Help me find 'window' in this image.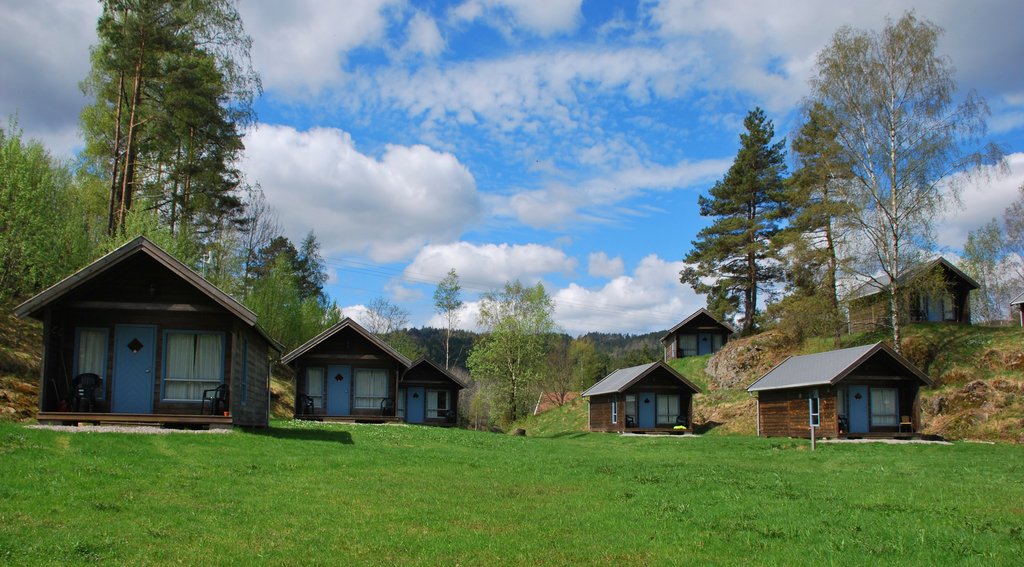
Found it: <bbox>675, 317, 708, 369</bbox>.
